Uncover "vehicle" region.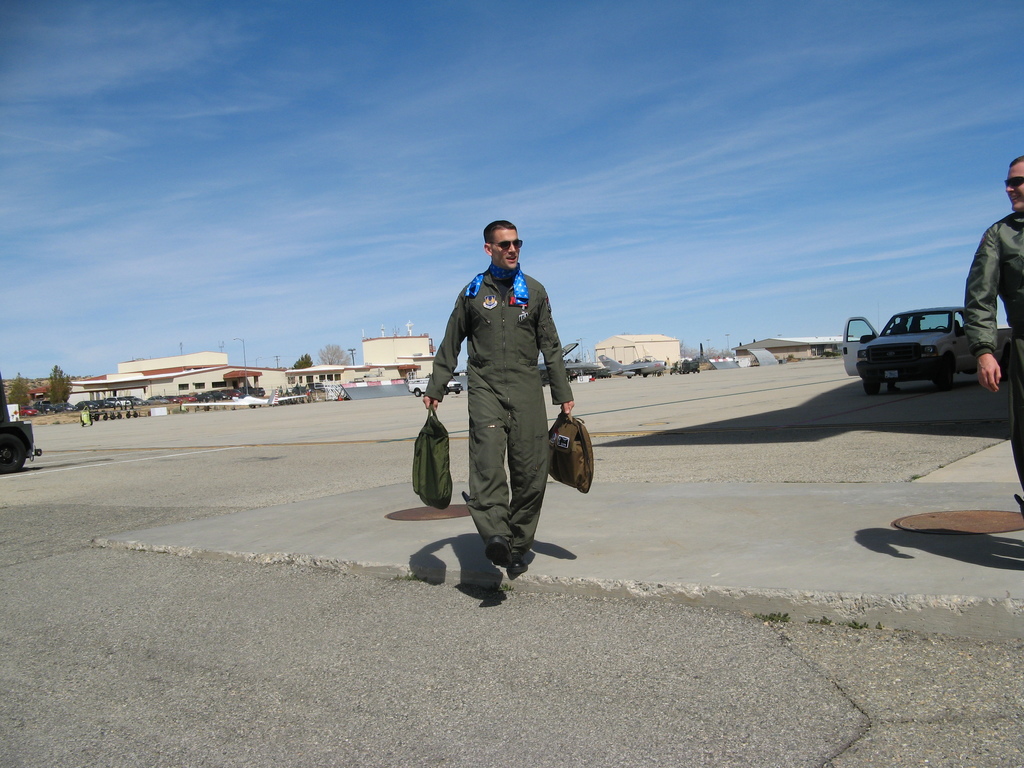
Uncovered: BBox(0, 376, 44, 474).
